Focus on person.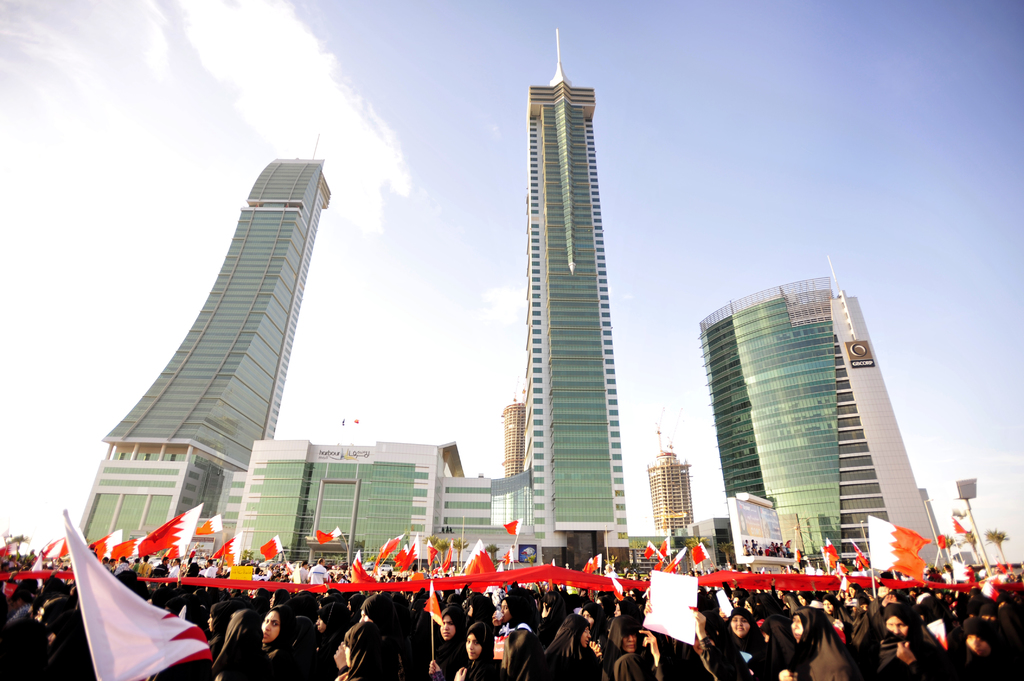
Focused at 206,600,244,663.
